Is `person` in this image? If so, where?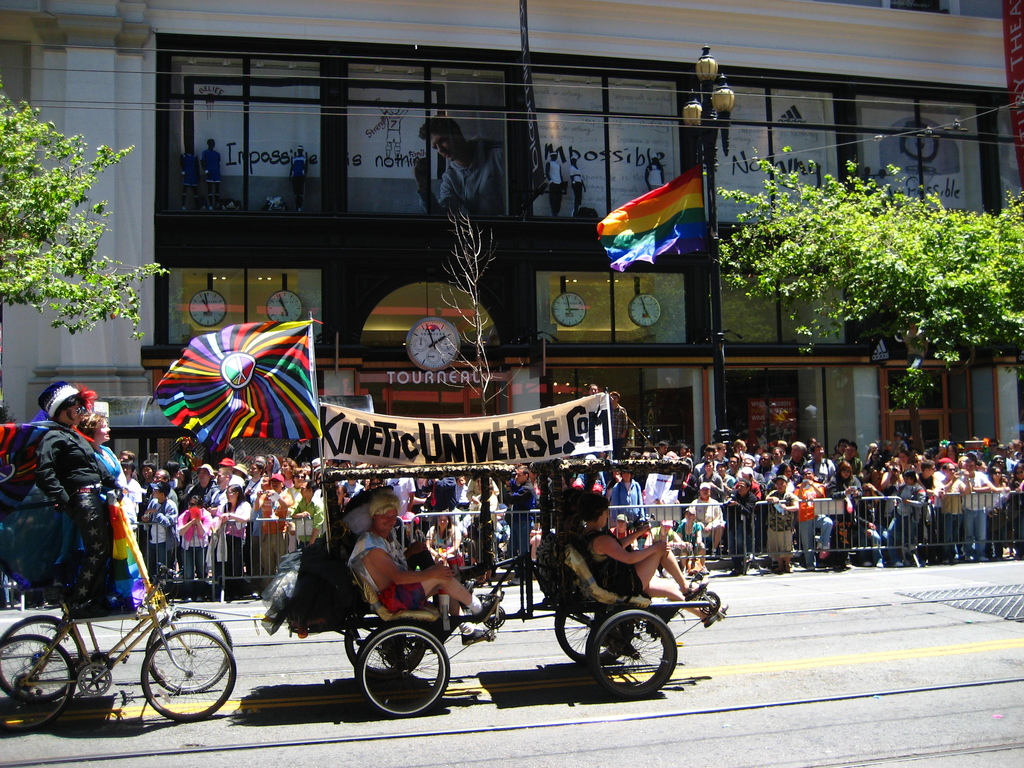
Yes, at region(200, 140, 225, 212).
